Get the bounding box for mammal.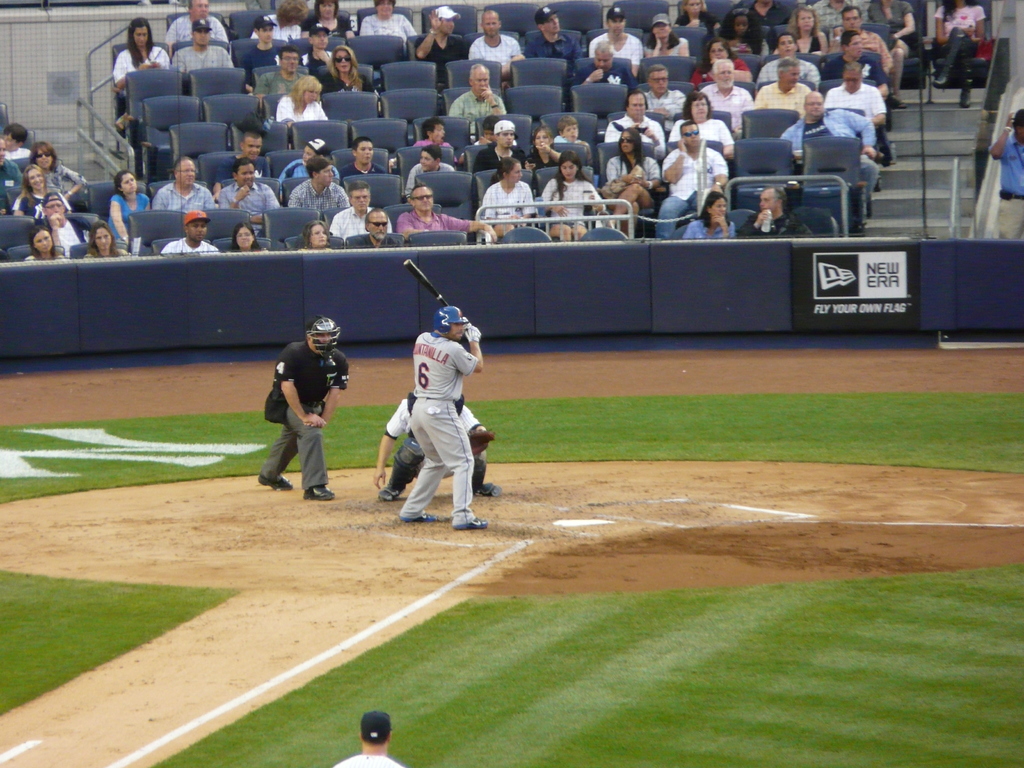
337, 138, 387, 180.
